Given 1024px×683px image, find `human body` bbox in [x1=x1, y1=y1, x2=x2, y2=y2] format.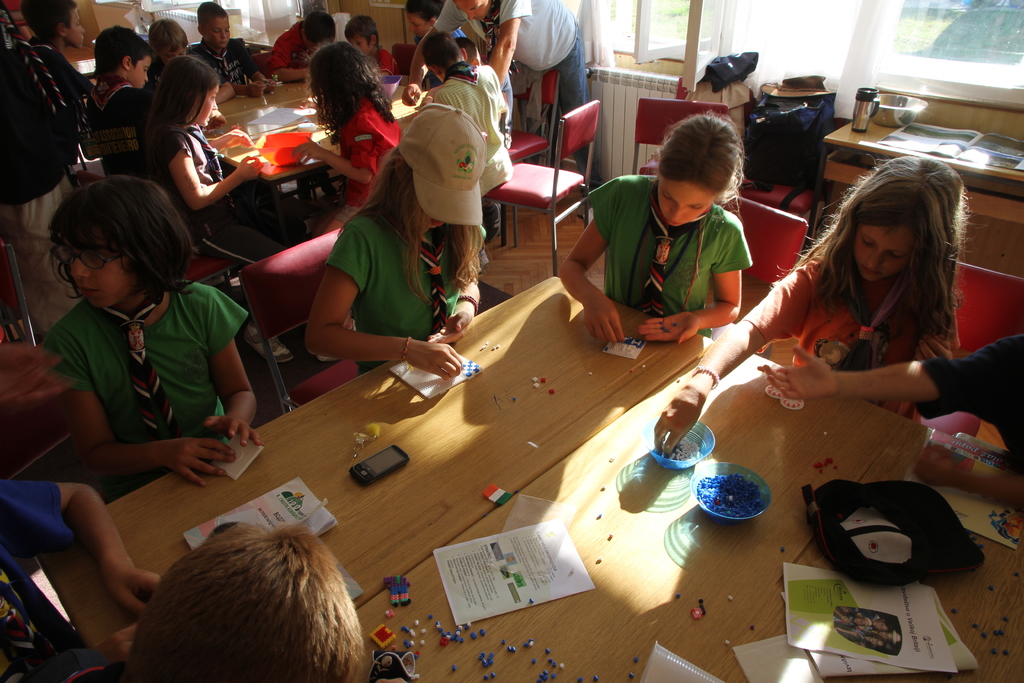
[x1=0, y1=0, x2=81, y2=236].
